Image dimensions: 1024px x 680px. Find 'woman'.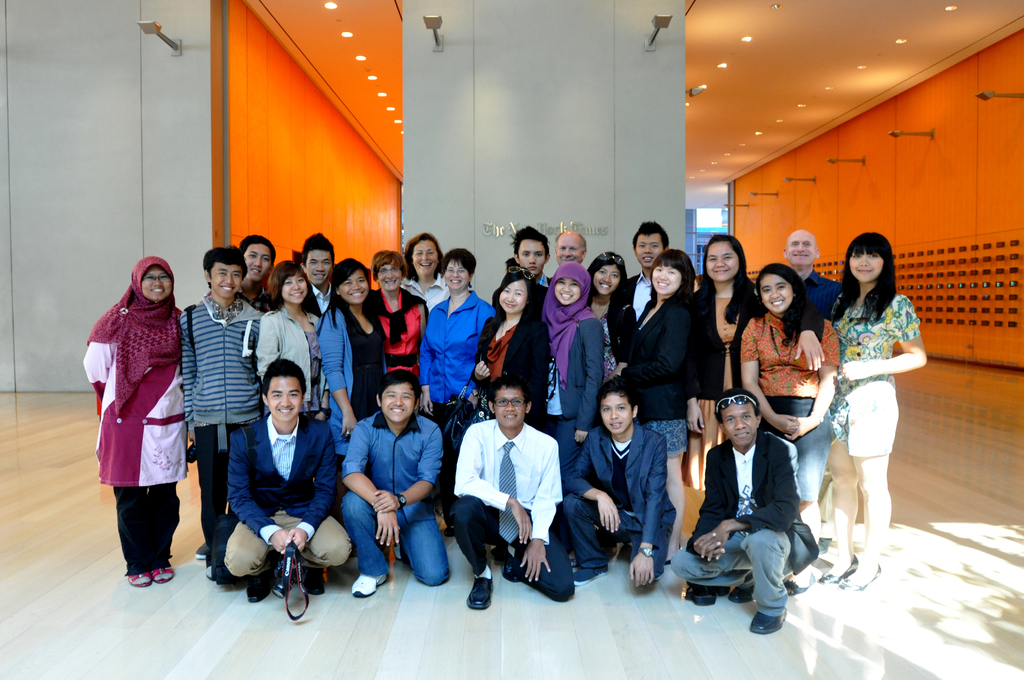
(x1=417, y1=241, x2=497, y2=539).
